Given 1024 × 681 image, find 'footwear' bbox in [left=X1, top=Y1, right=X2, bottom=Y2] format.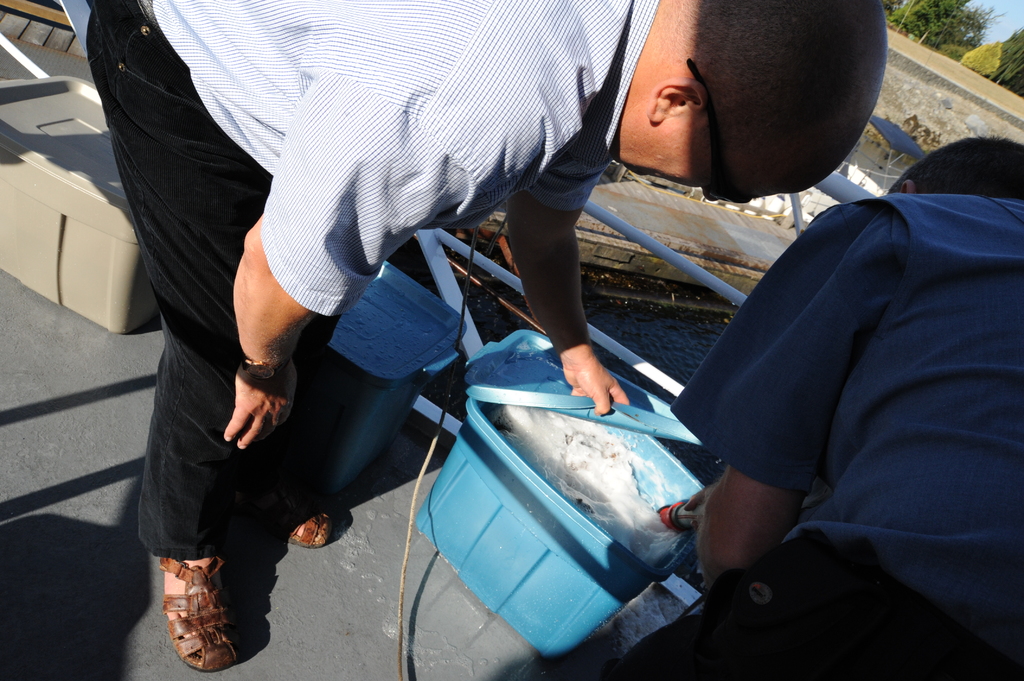
[left=273, top=503, right=339, bottom=553].
